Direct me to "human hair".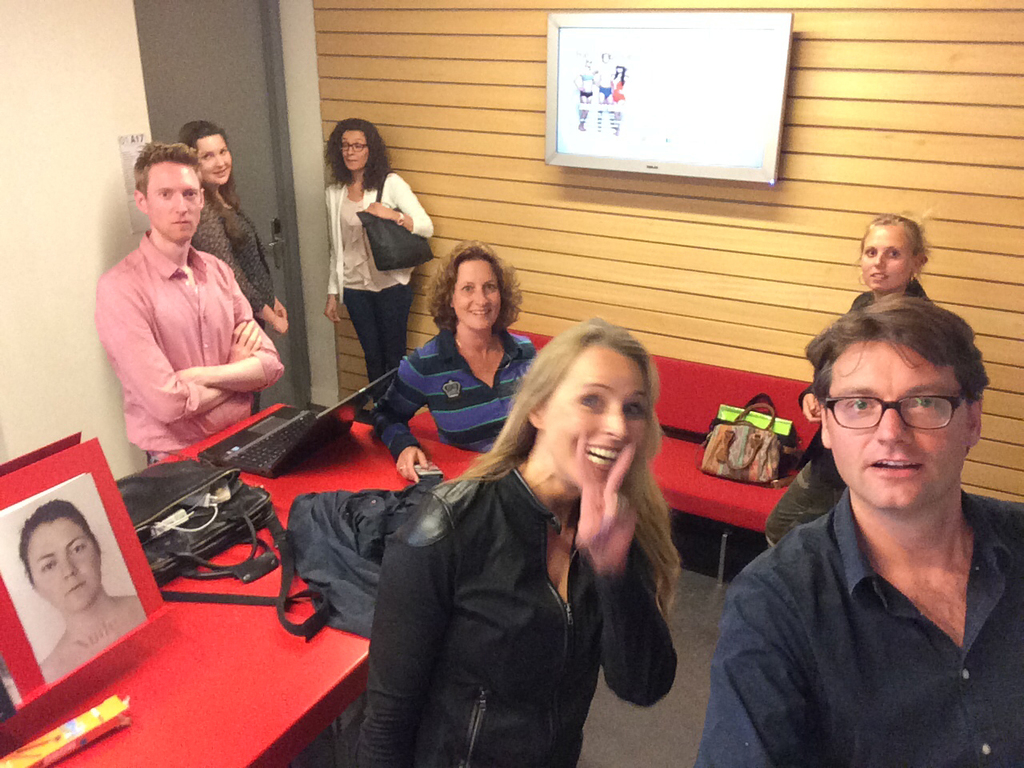
Direction: (130,140,200,188).
